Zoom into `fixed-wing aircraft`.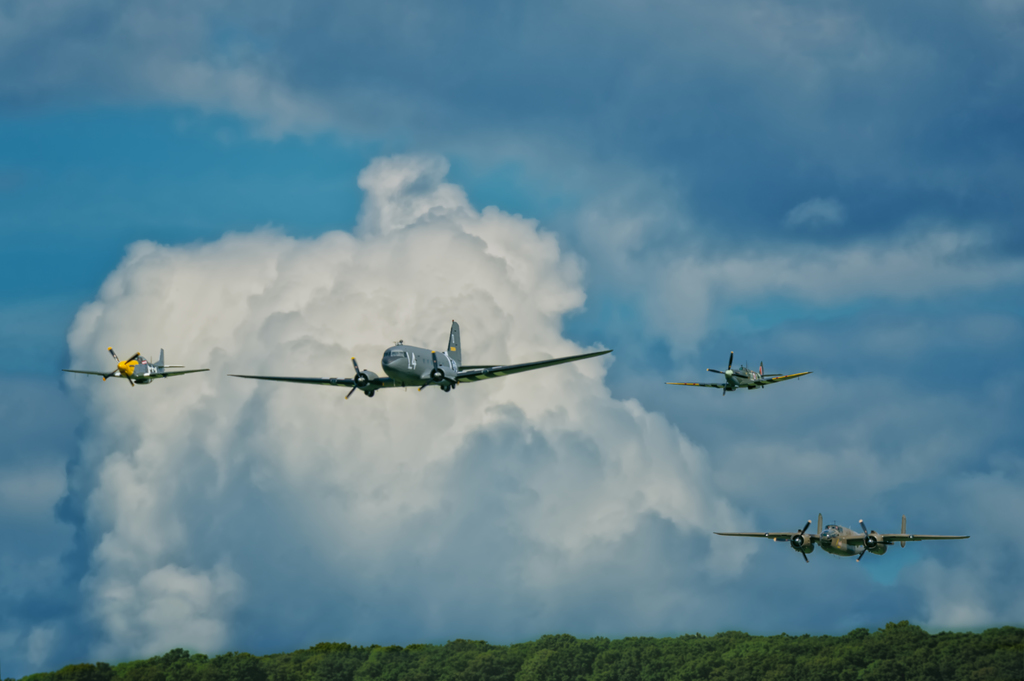
Zoom target: rect(714, 517, 968, 563).
